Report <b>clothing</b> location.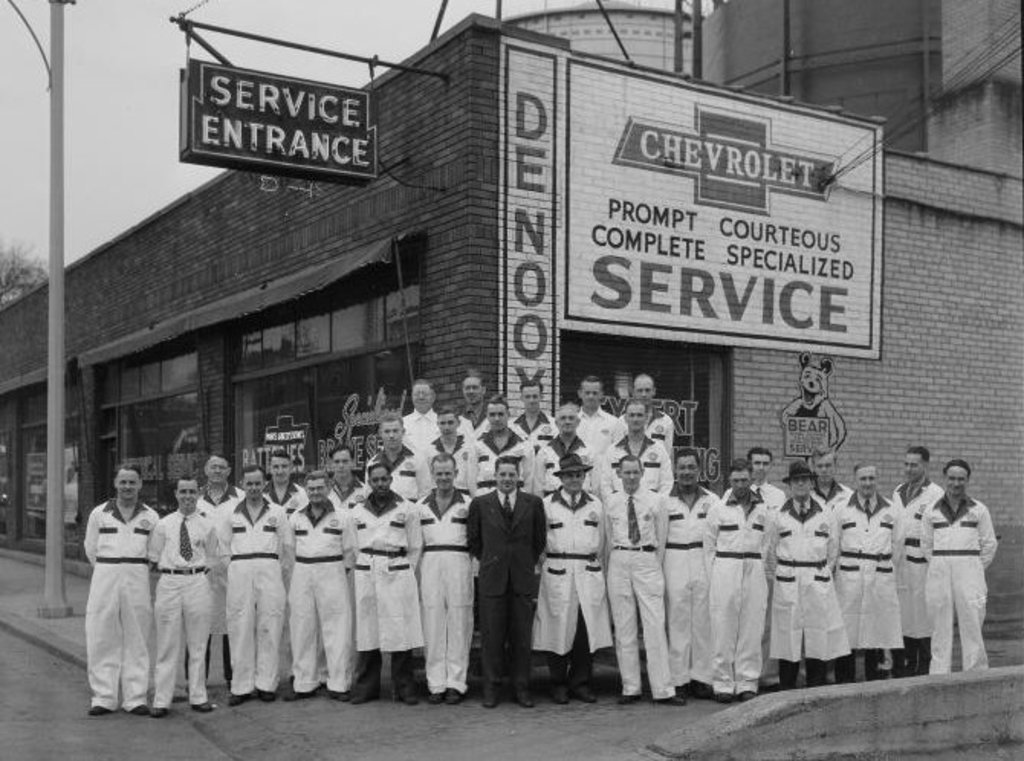
Report: Rect(402, 402, 445, 442).
